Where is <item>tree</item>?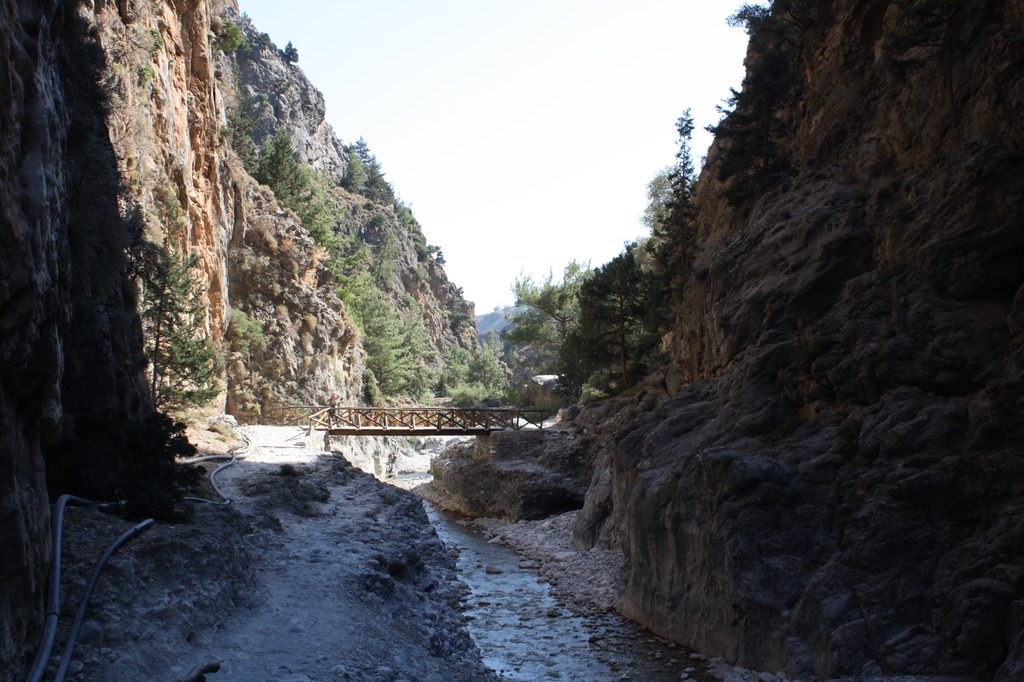
[643,104,701,294].
